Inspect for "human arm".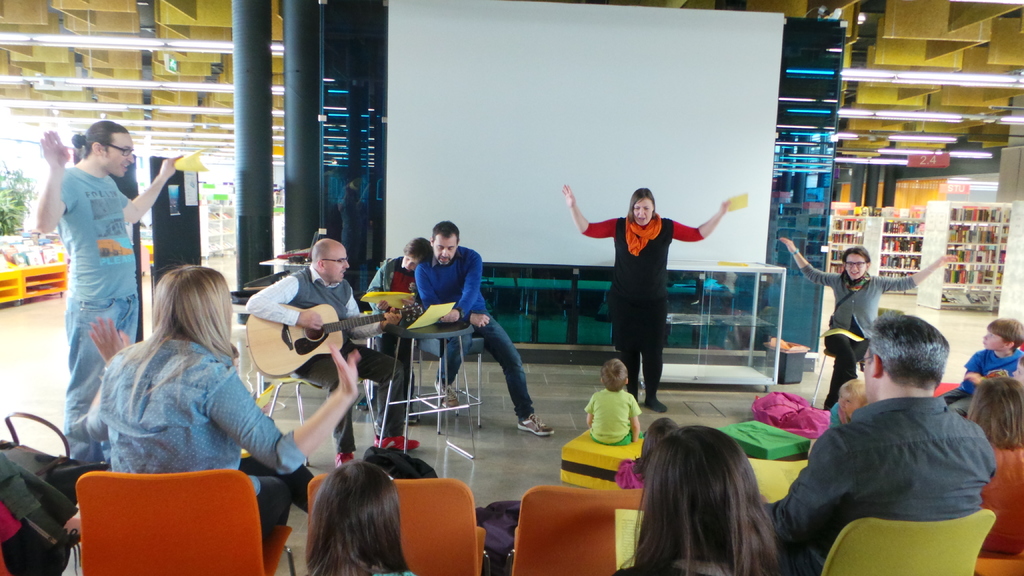
Inspection: 121, 154, 180, 225.
